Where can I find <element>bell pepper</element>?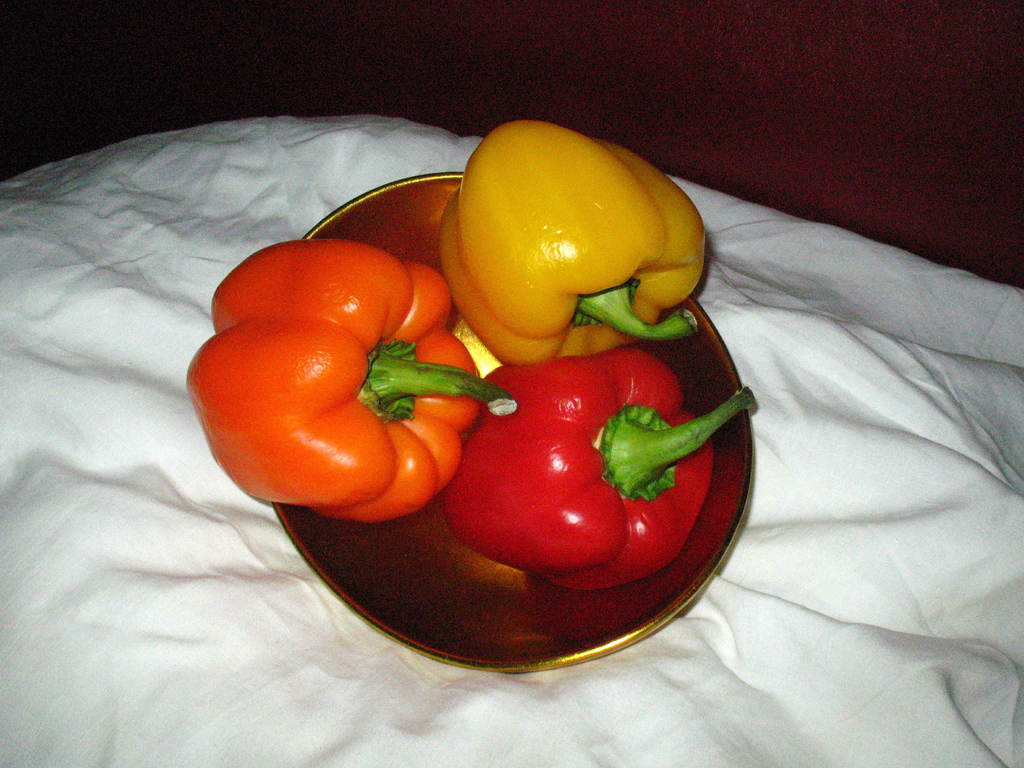
You can find it at [438,124,709,366].
